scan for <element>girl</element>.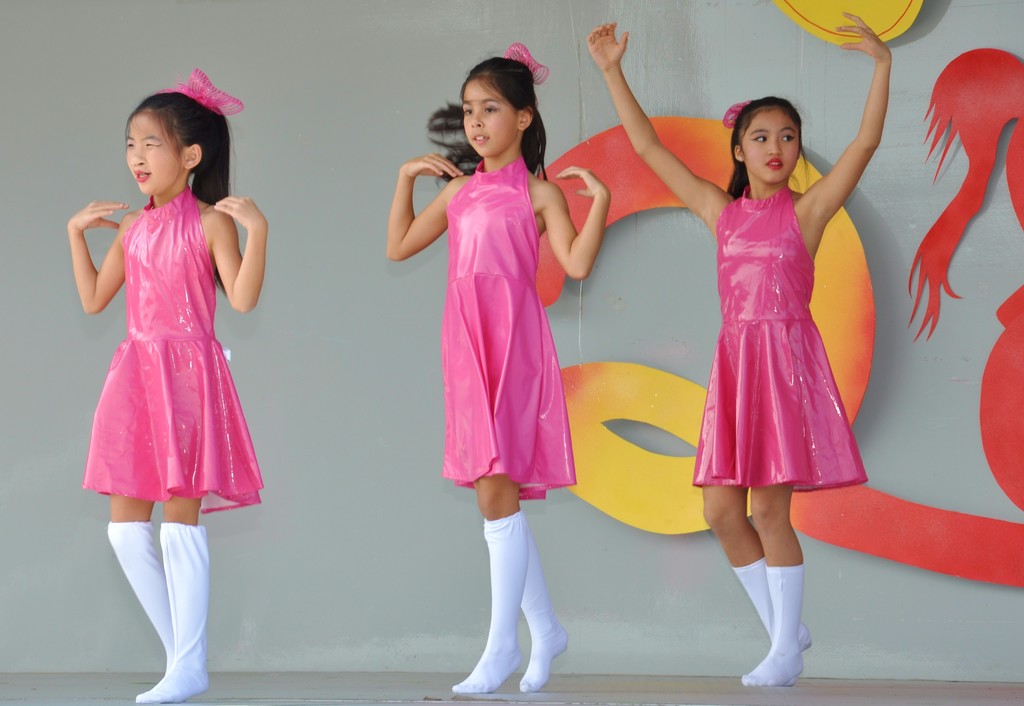
Scan result: <region>387, 40, 611, 696</region>.
